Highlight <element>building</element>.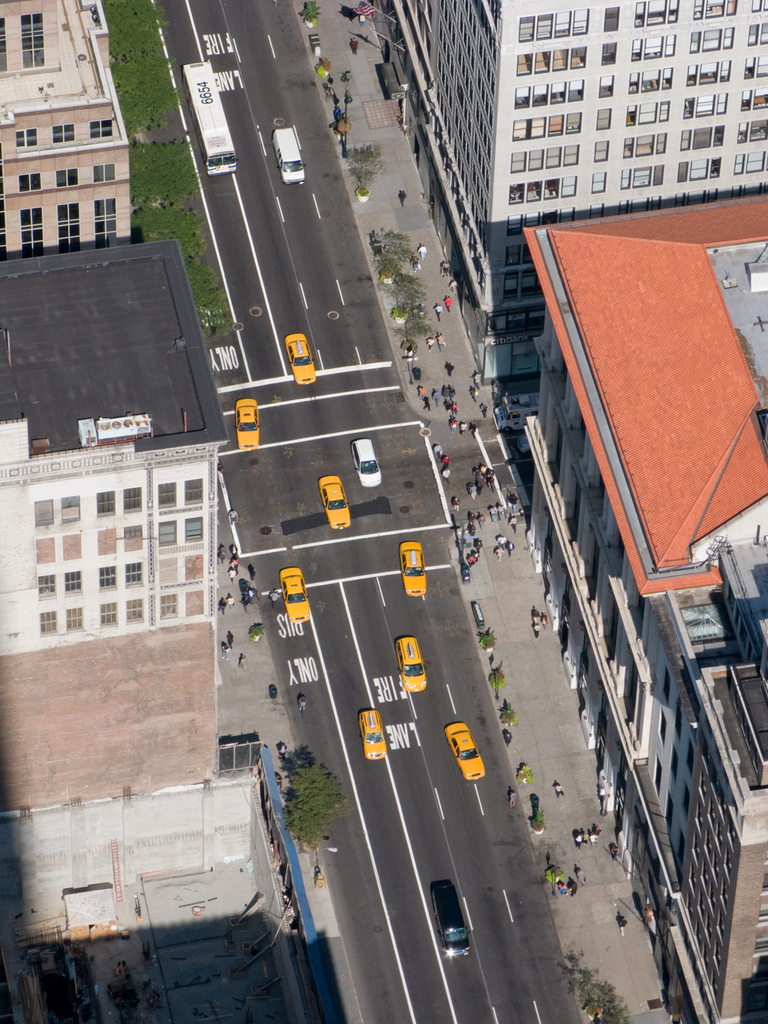
Highlighted region: [391, 0, 767, 350].
